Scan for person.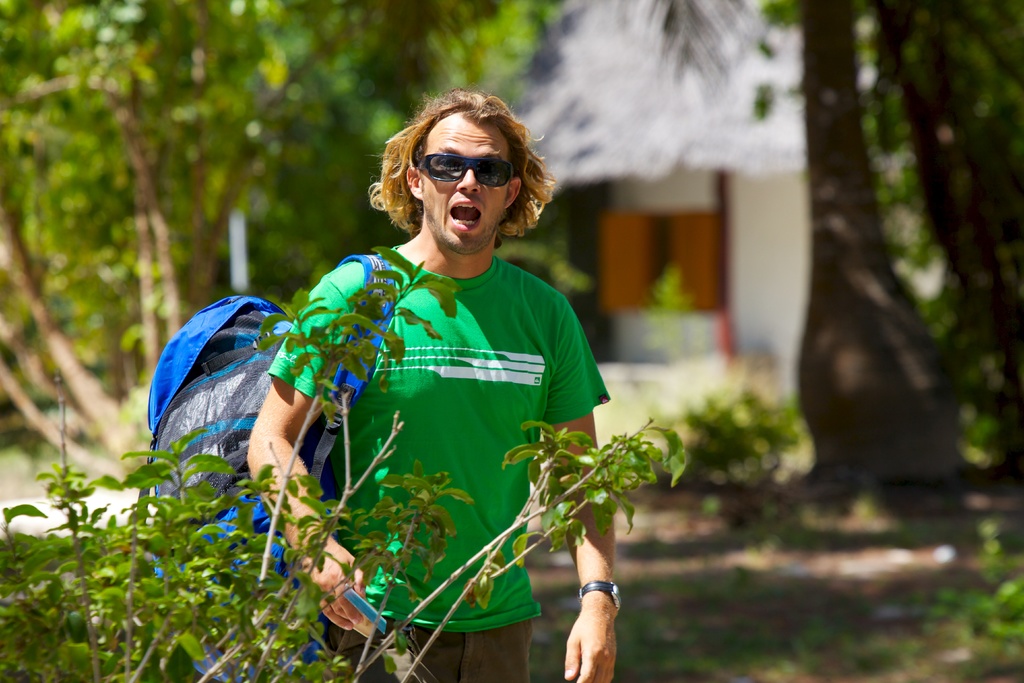
Scan result: box=[201, 101, 619, 637].
